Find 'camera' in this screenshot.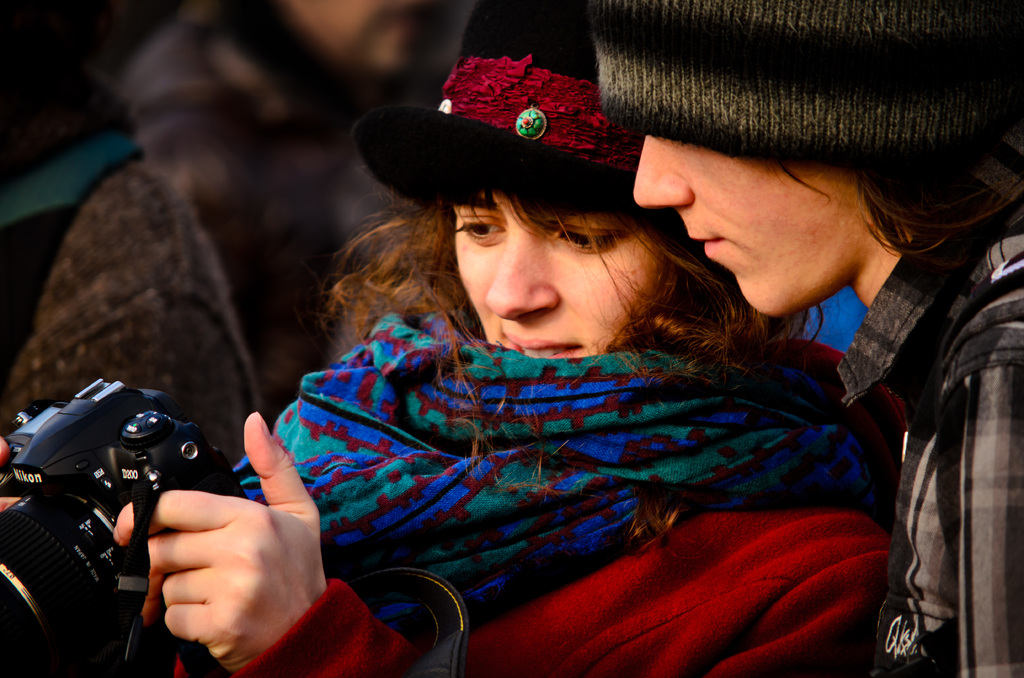
The bounding box for 'camera' is 6 395 243 639.
